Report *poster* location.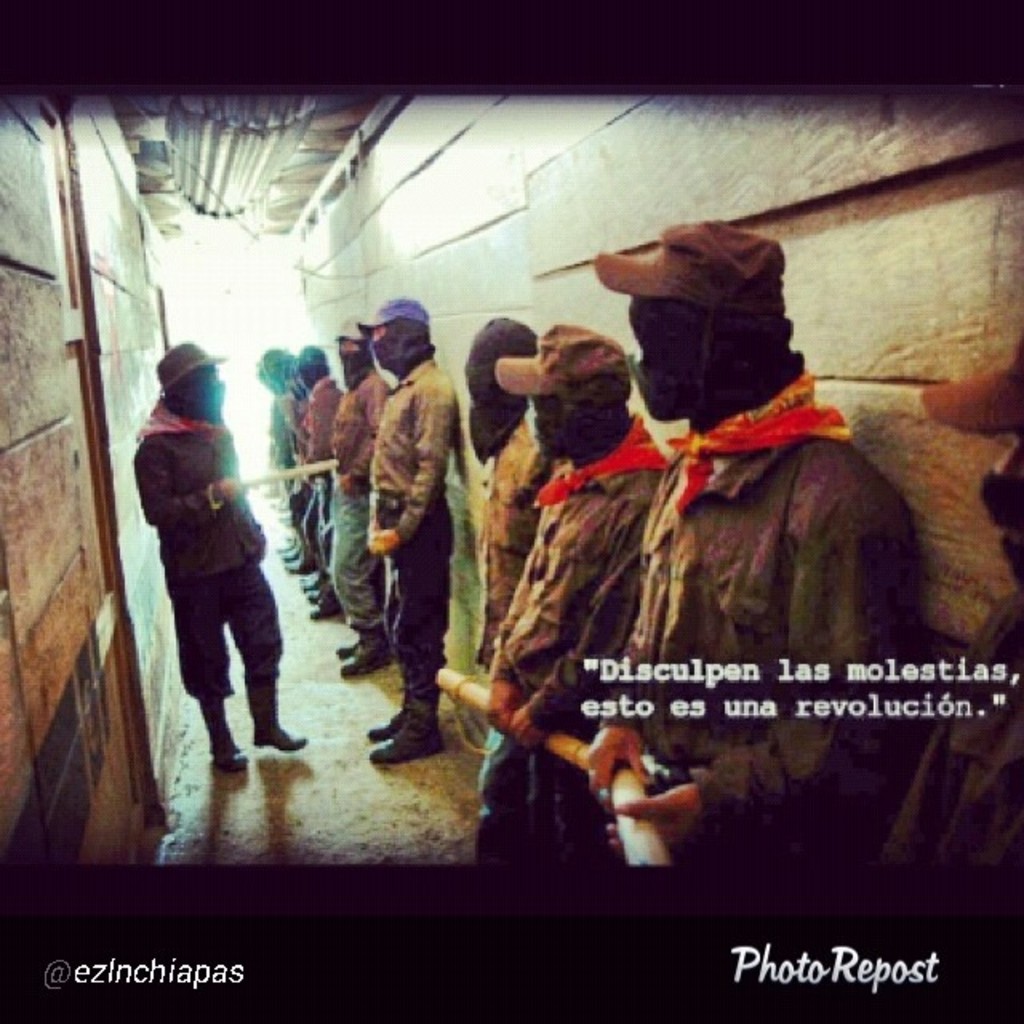
Report: 0/0/1022/1022.
